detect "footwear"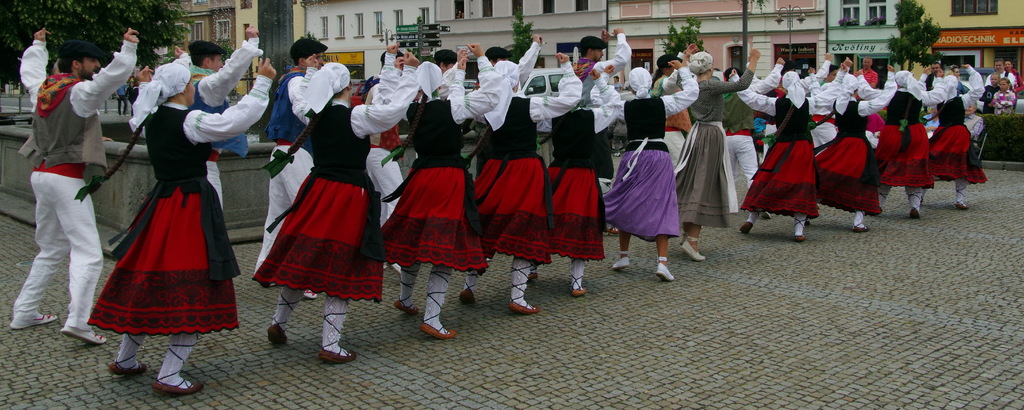
box(681, 242, 707, 261)
